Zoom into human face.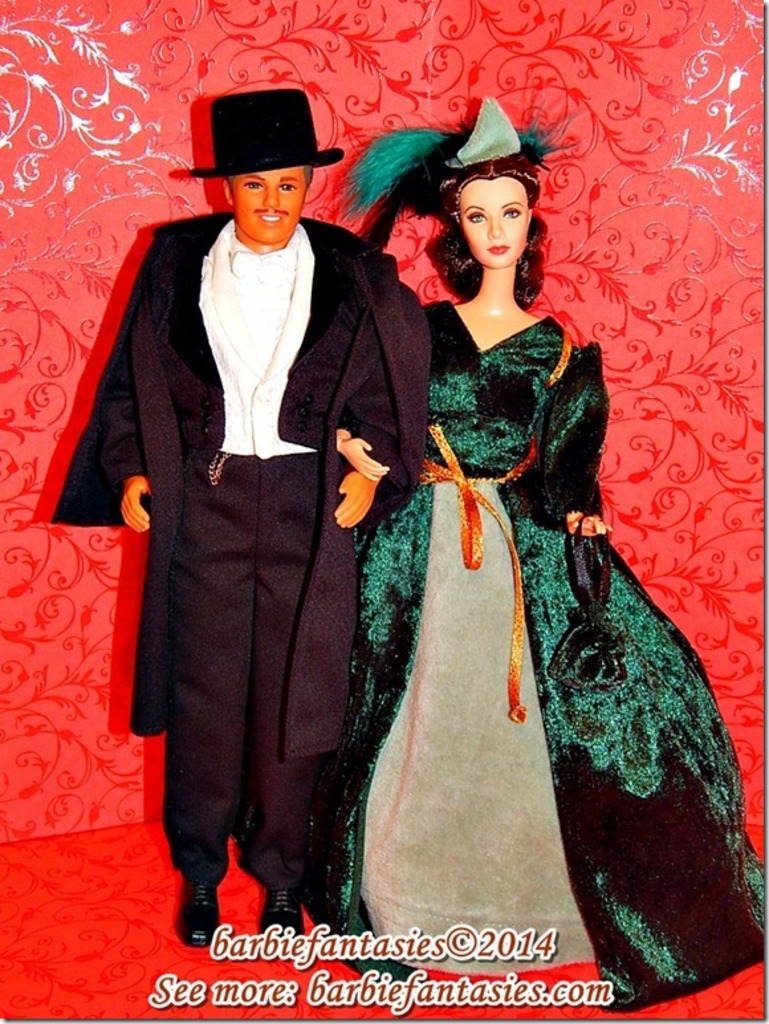
Zoom target: [229, 171, 312, 247].
